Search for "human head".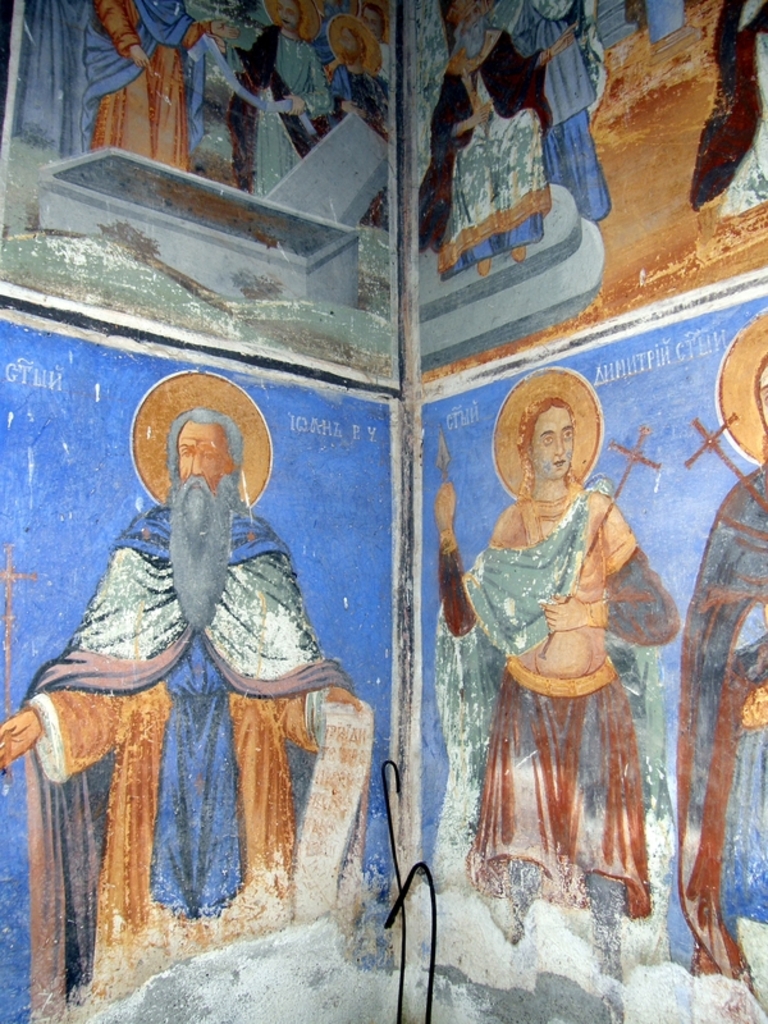
Found at 164 408 250 522.
